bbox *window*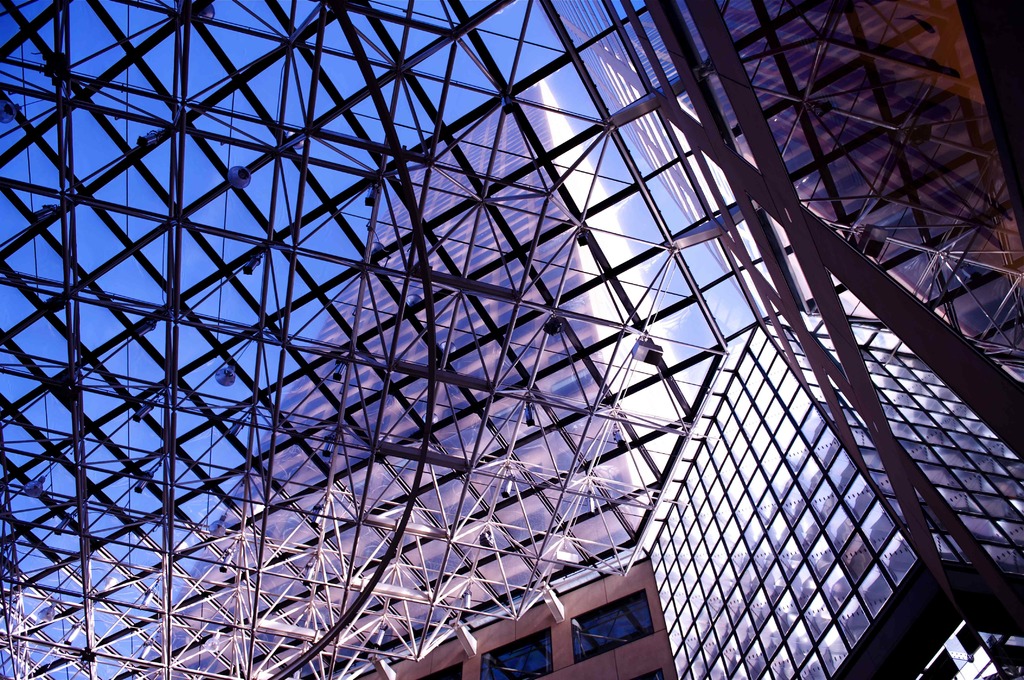
bbox=[568, 584, 652, 672]
